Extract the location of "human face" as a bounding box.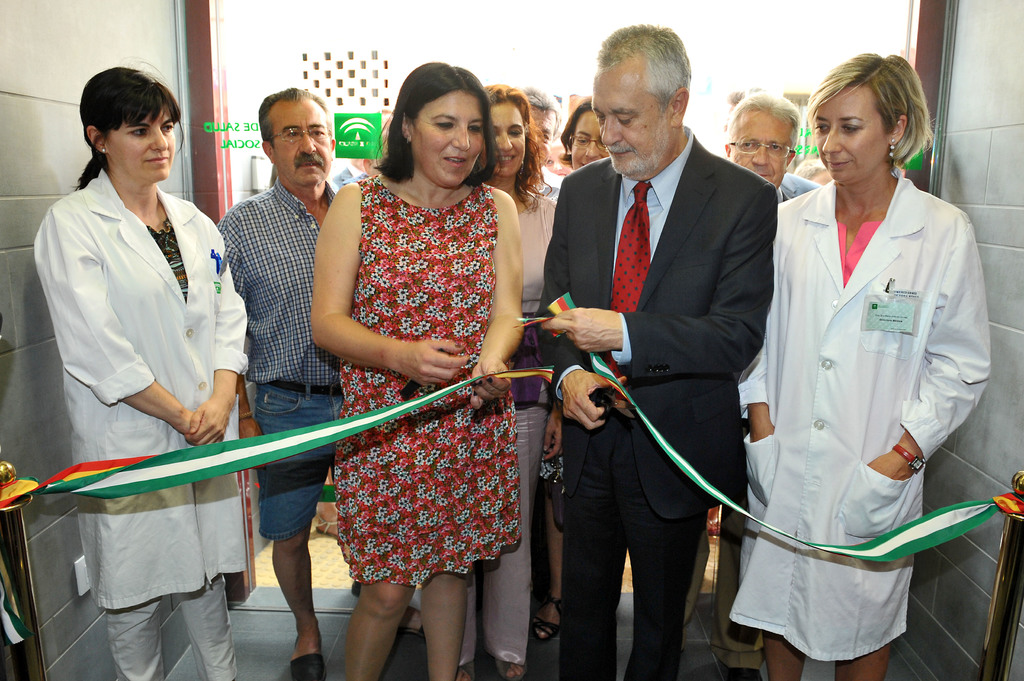
box(590, 59, 665, 176).
